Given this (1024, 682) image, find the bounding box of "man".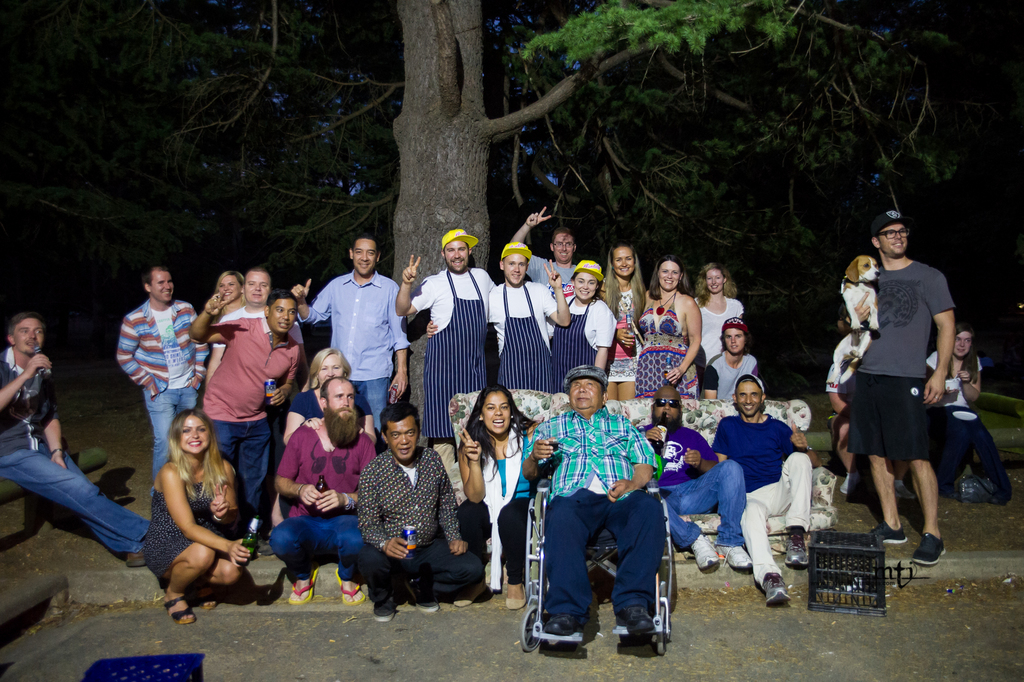
l=274, t=373, r=379, b=605.
